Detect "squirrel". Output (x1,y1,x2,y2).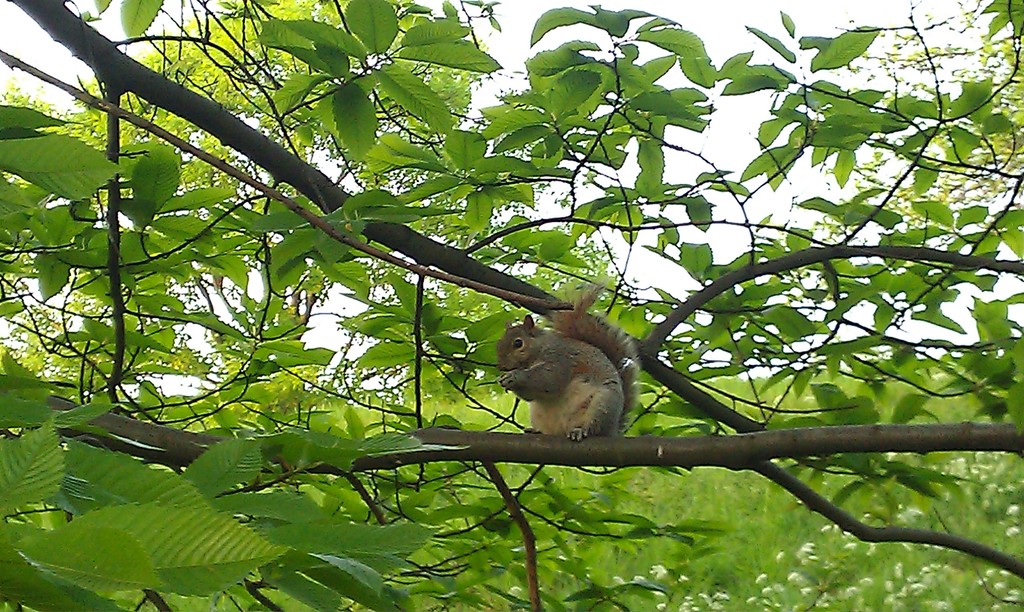
(499,280,645,447).
